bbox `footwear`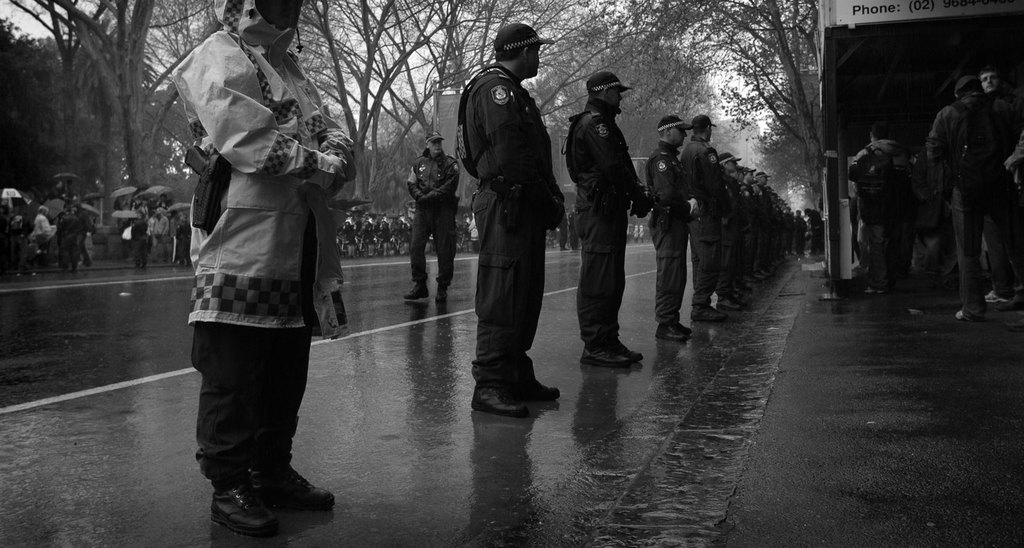
581 333 641 369
